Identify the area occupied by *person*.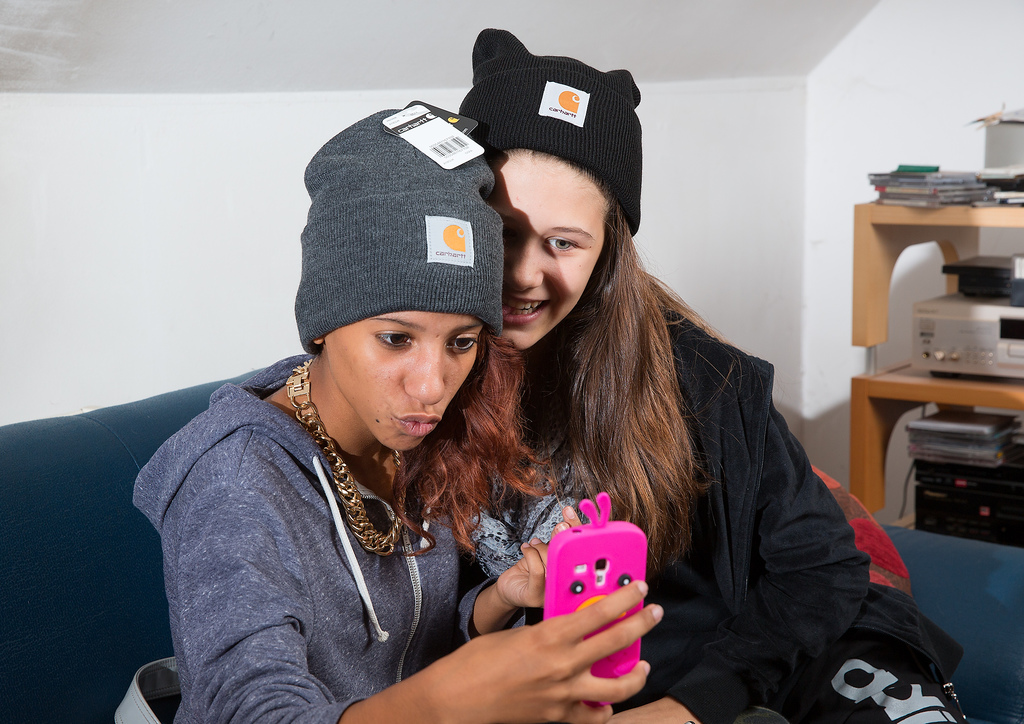
Area: box=[461, 31, 956, 723].
